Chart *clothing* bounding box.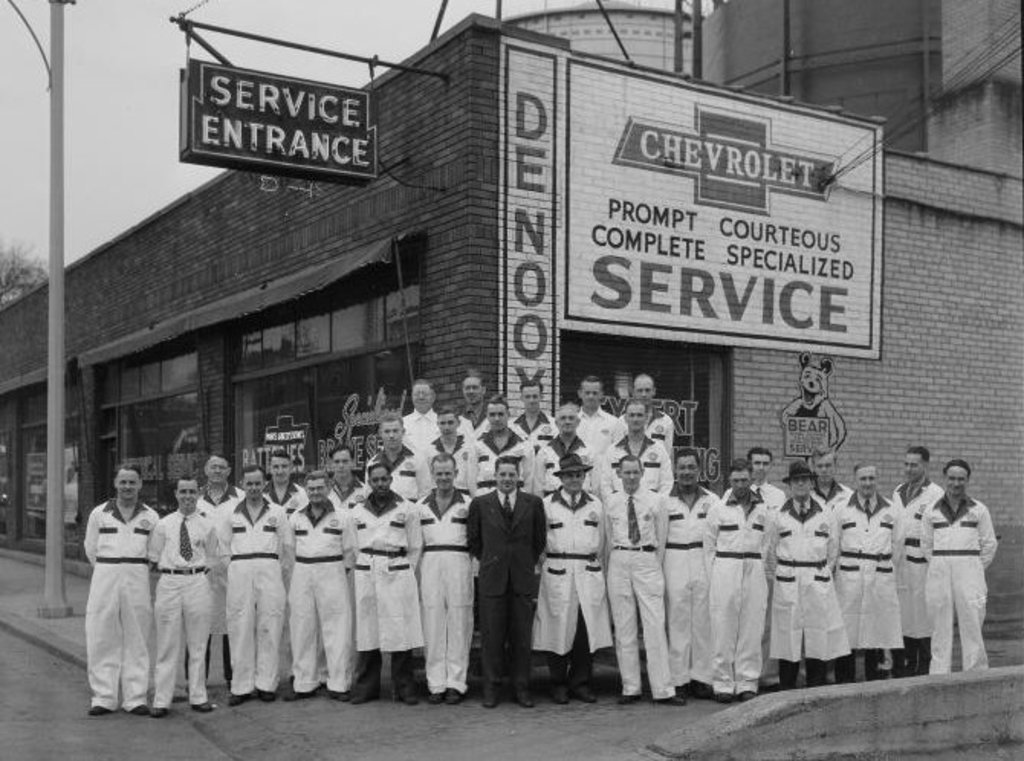
Charted: [left=888, top=478, right=949, bottom=649].
